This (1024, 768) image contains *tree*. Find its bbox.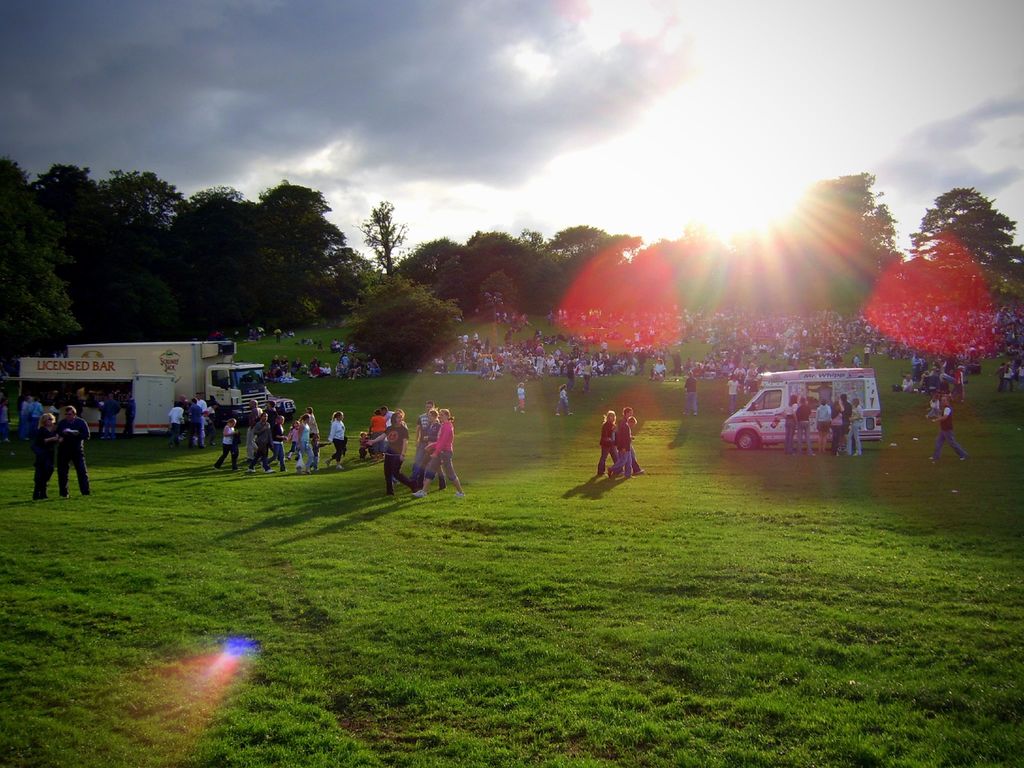
bbox=[0, 155, 81, 358].
